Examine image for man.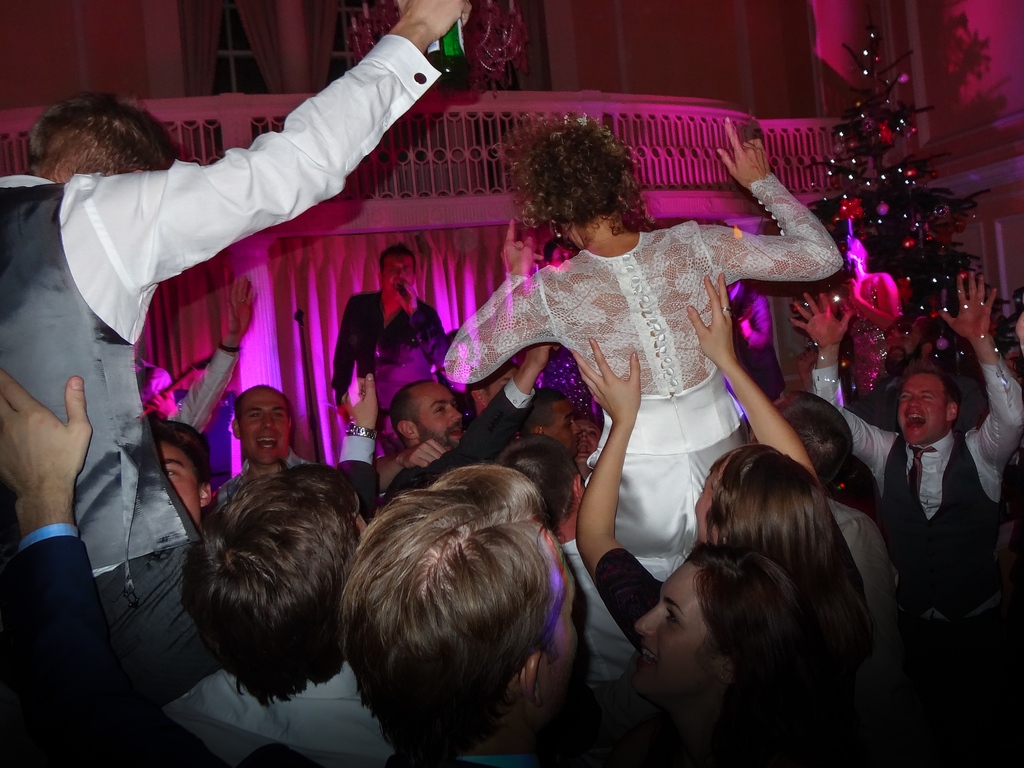
Examination result: 0, 0, 471, 726.
